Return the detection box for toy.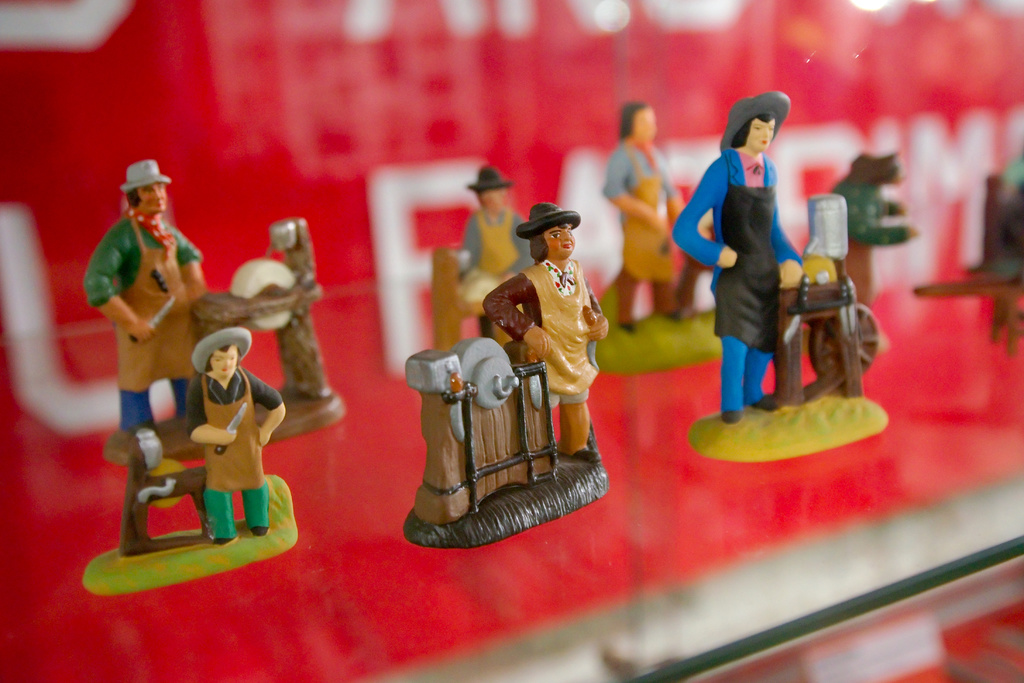
[left=451, top=172, right=547, bottom=310].
